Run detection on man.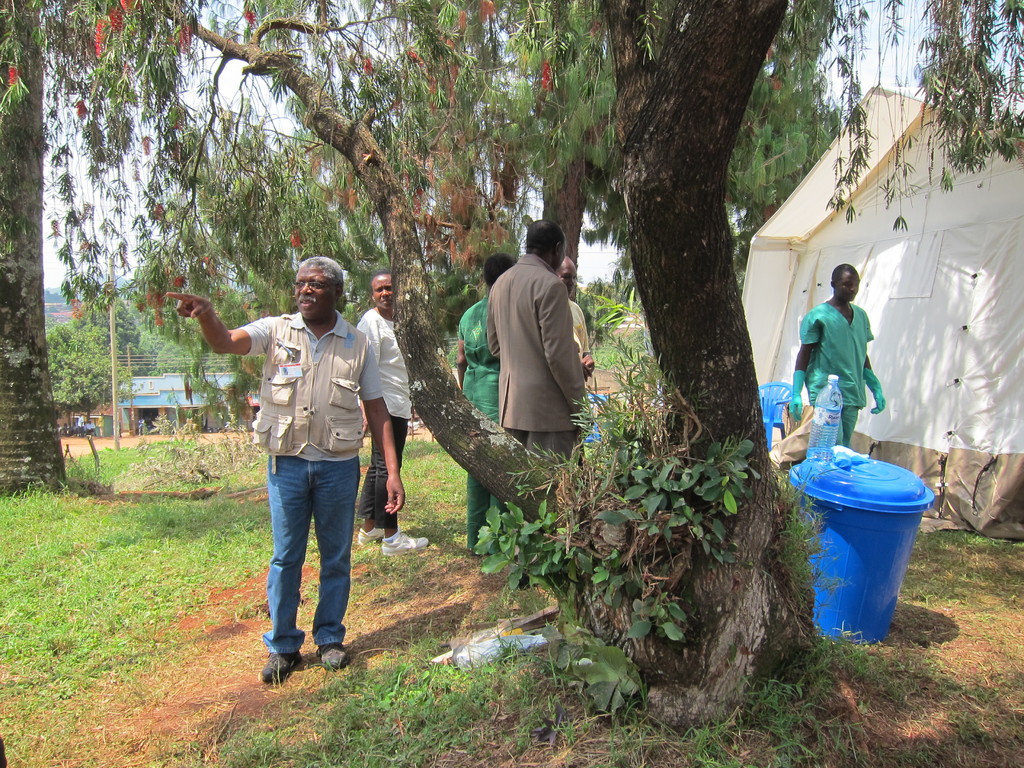
Result: box(479, 225, 600, 479).
